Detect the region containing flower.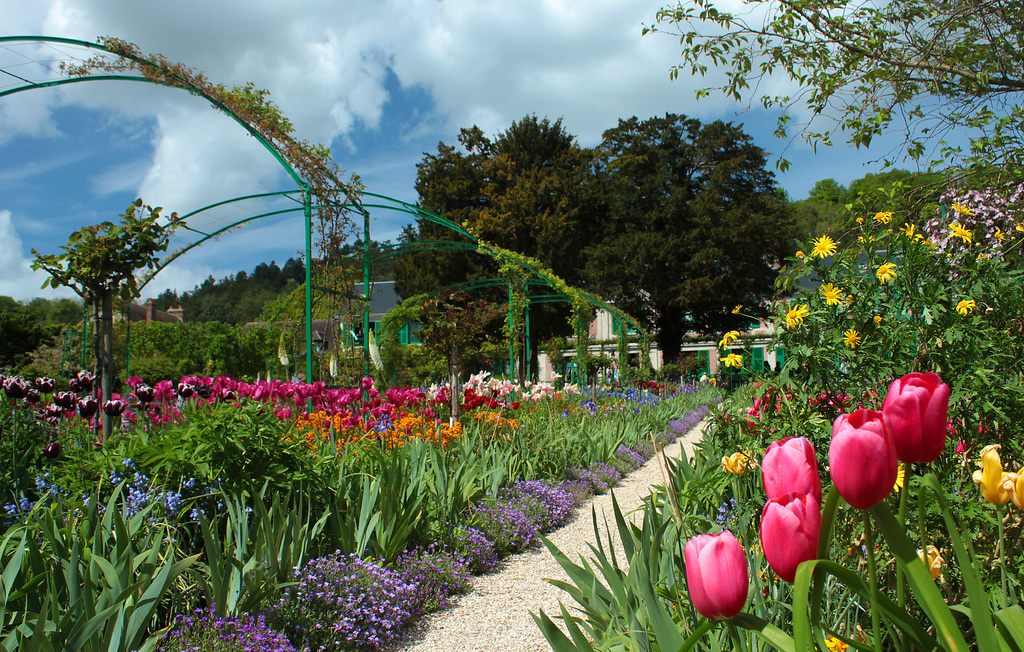
region(714, 352, 744, 369).
